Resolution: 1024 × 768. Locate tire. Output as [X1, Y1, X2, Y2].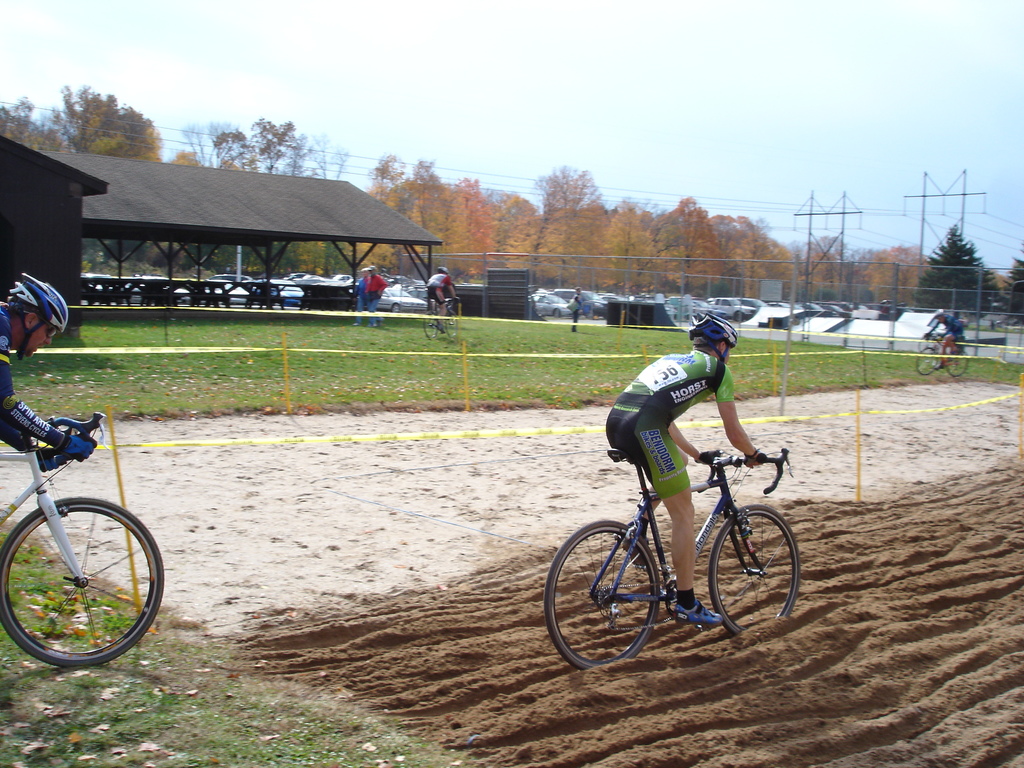
[707, 503, 803, 637].
